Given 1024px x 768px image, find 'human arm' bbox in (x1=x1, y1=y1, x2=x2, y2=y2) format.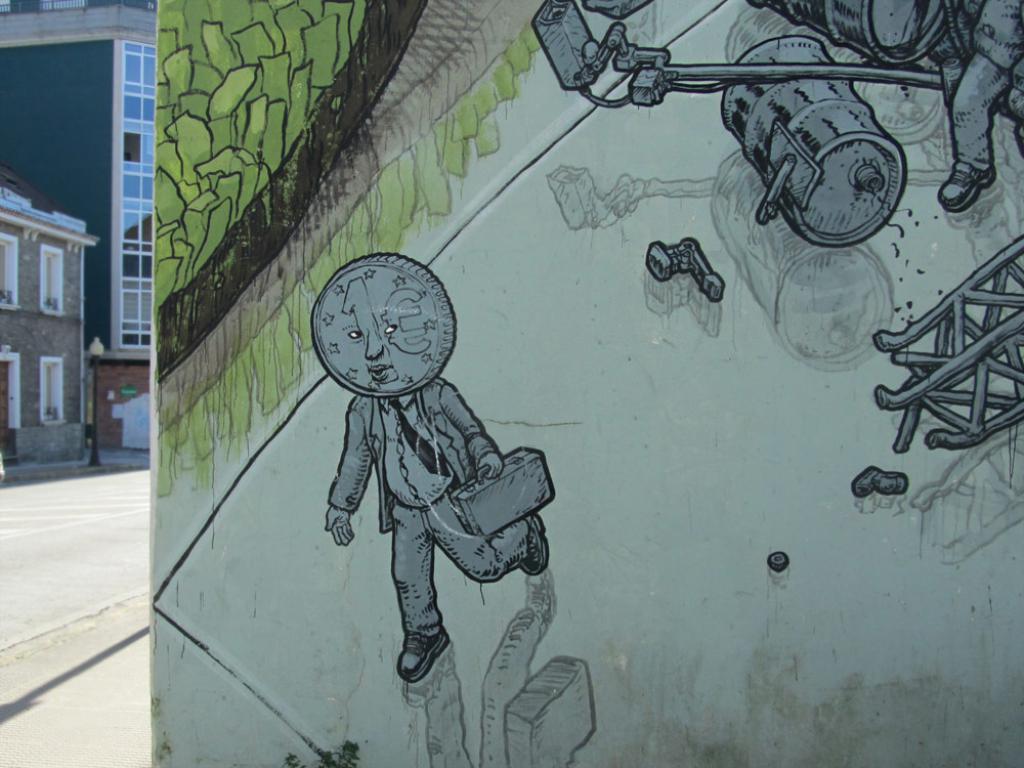
(x1=318, y1=401, x2=373, y2=551).
